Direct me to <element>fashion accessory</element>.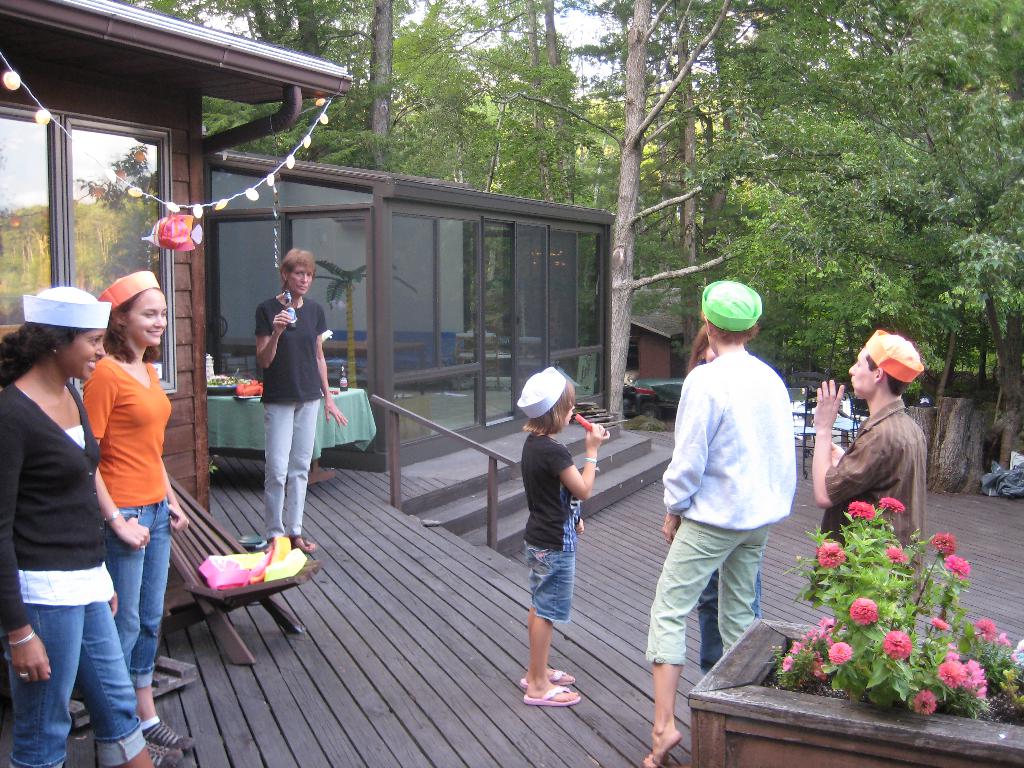
Direction: box=[19, 284, 112, 331].
